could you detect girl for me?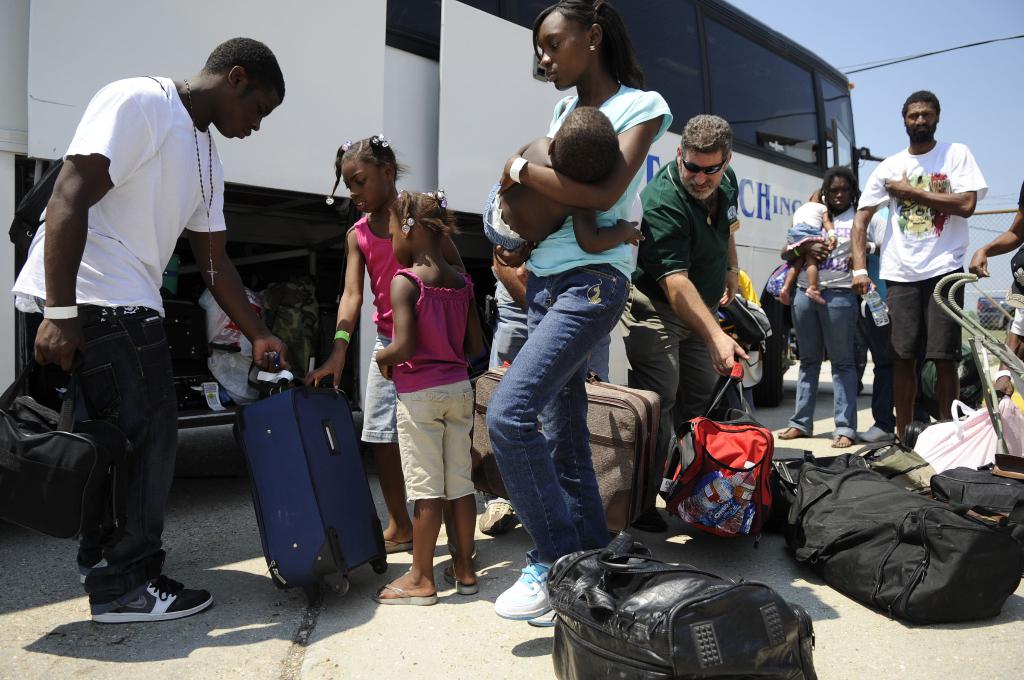
Detection result: 780, 184, 833, 305.
